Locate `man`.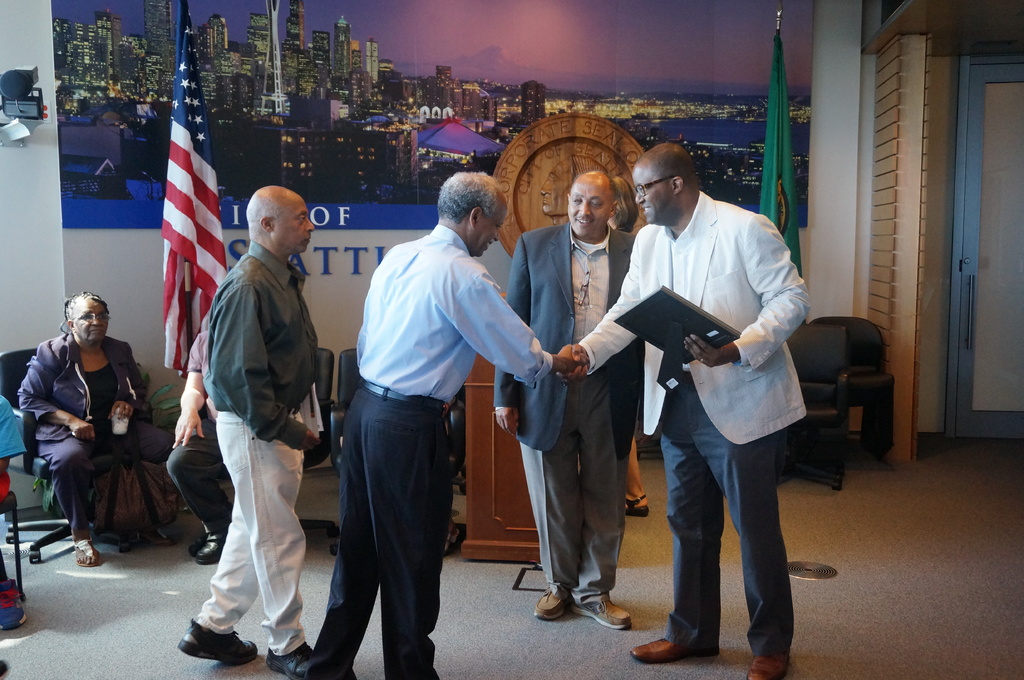
Bounding box: box=[302, 171, 593, 679].
